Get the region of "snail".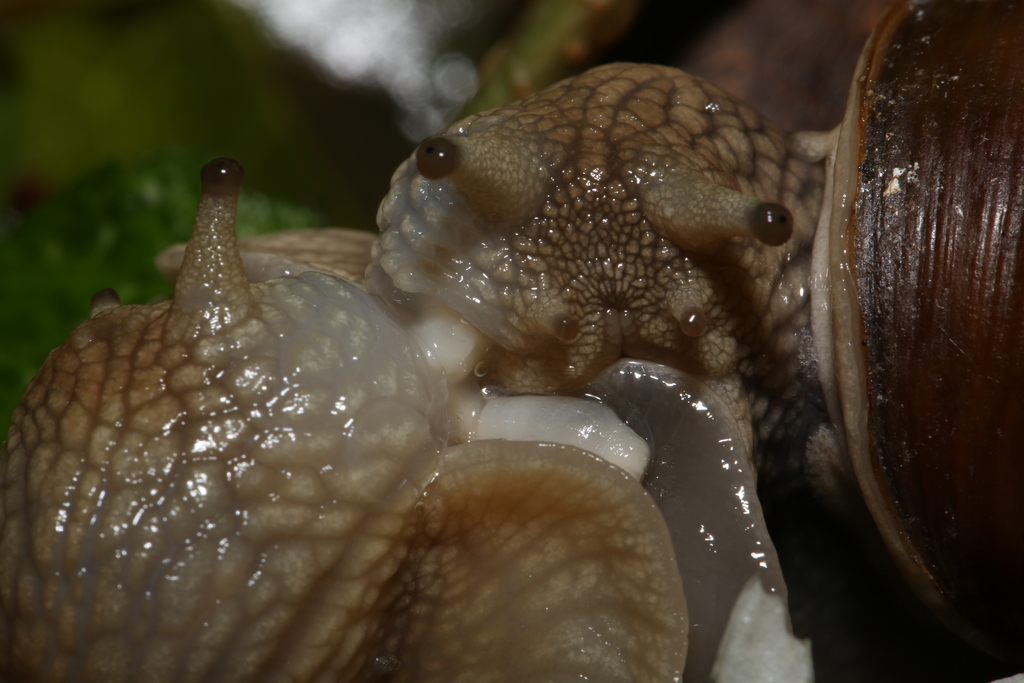
Rect(0, 0, 1023, 682).
